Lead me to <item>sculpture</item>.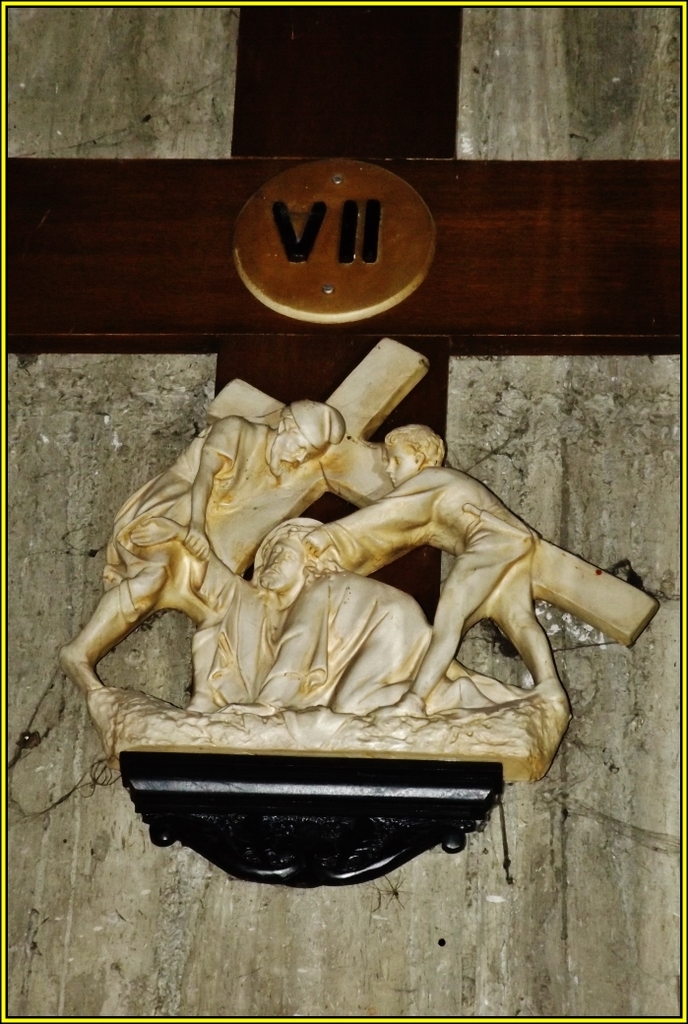
Lead to BBox(66, 340, 668, 749).
